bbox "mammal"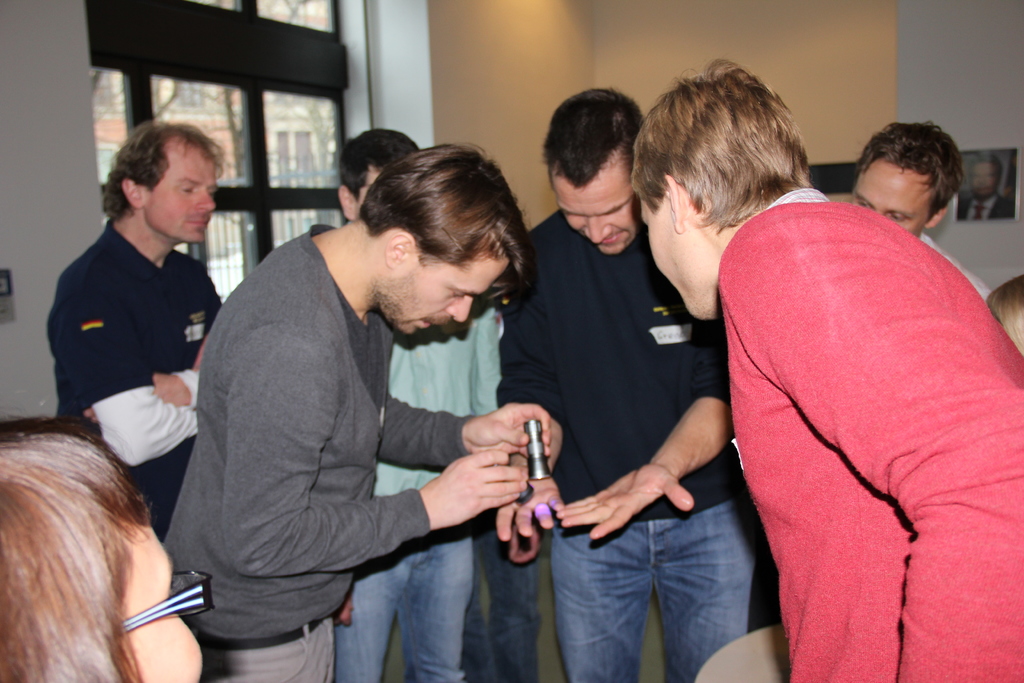
691 272 1023 682
